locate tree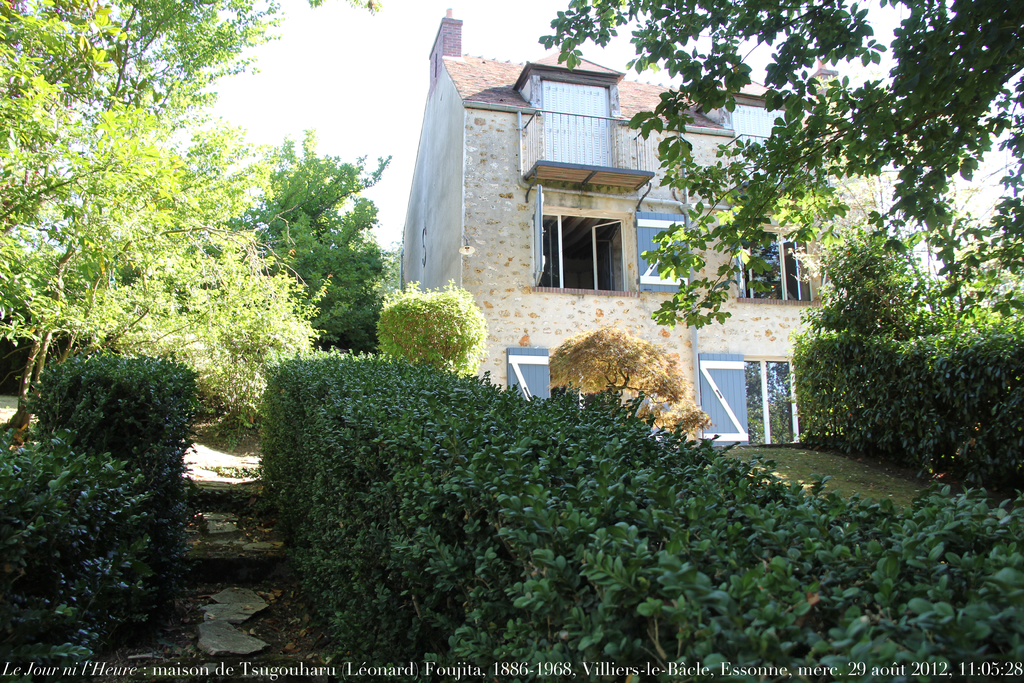
536:0:1023:329
